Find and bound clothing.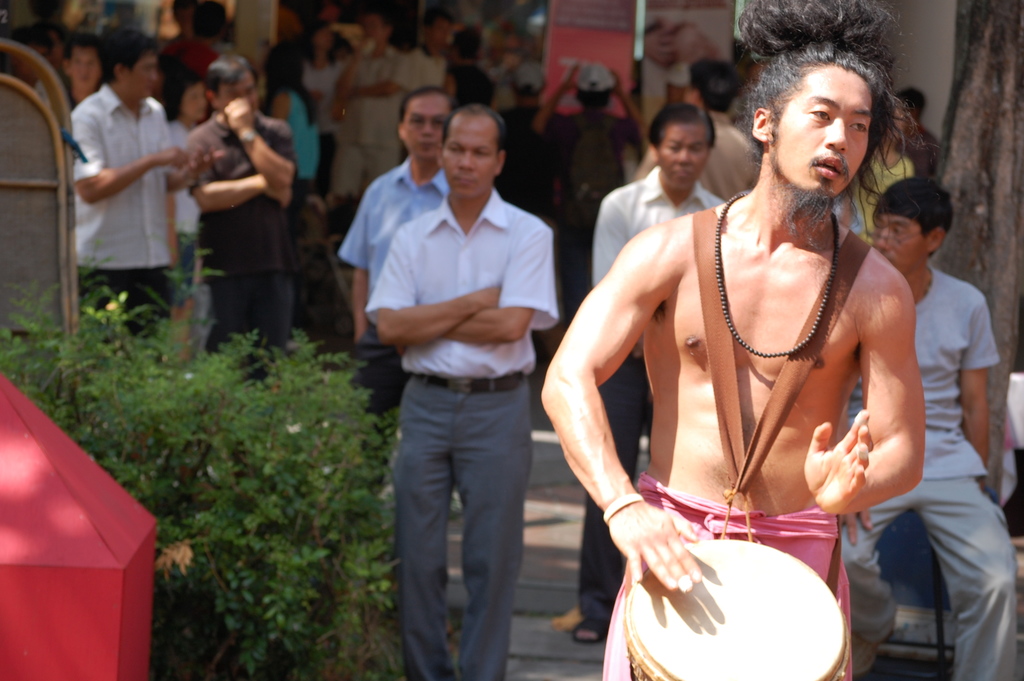
Bound: crop(835, 152, 916, 243).
